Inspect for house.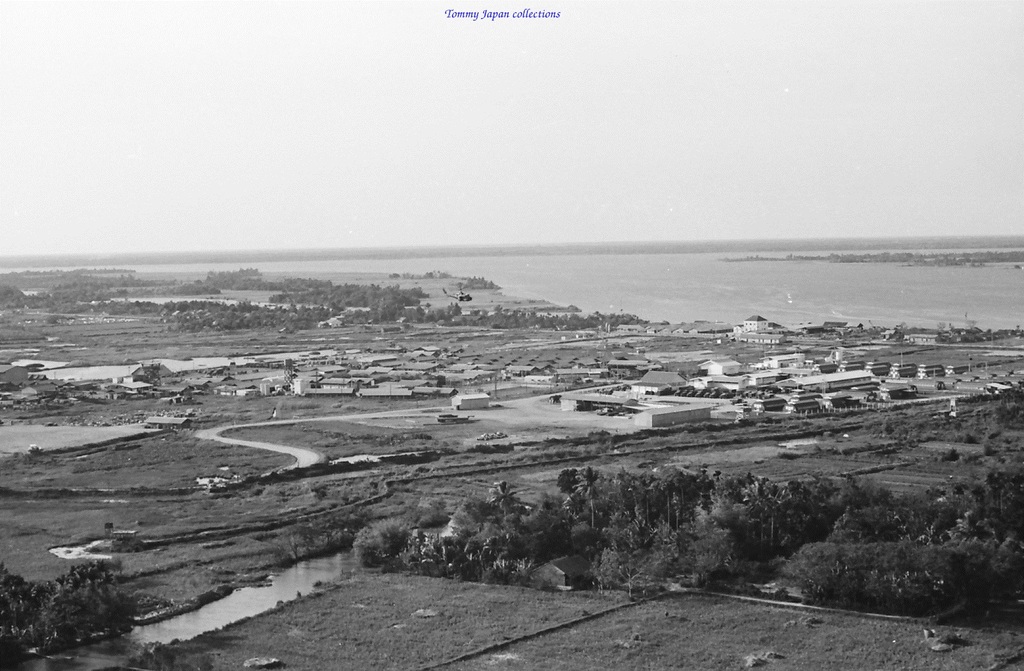
Inspection: region(166, 382, 196, 400).
